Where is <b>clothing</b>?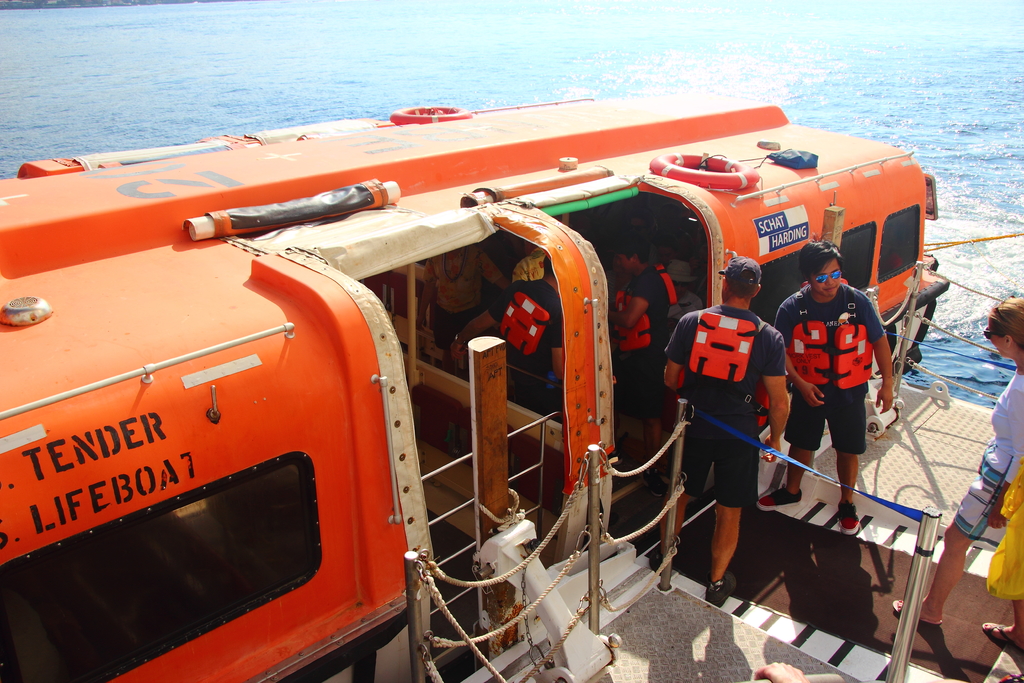
x1=491, y1=288, x2=593, y2=440.
